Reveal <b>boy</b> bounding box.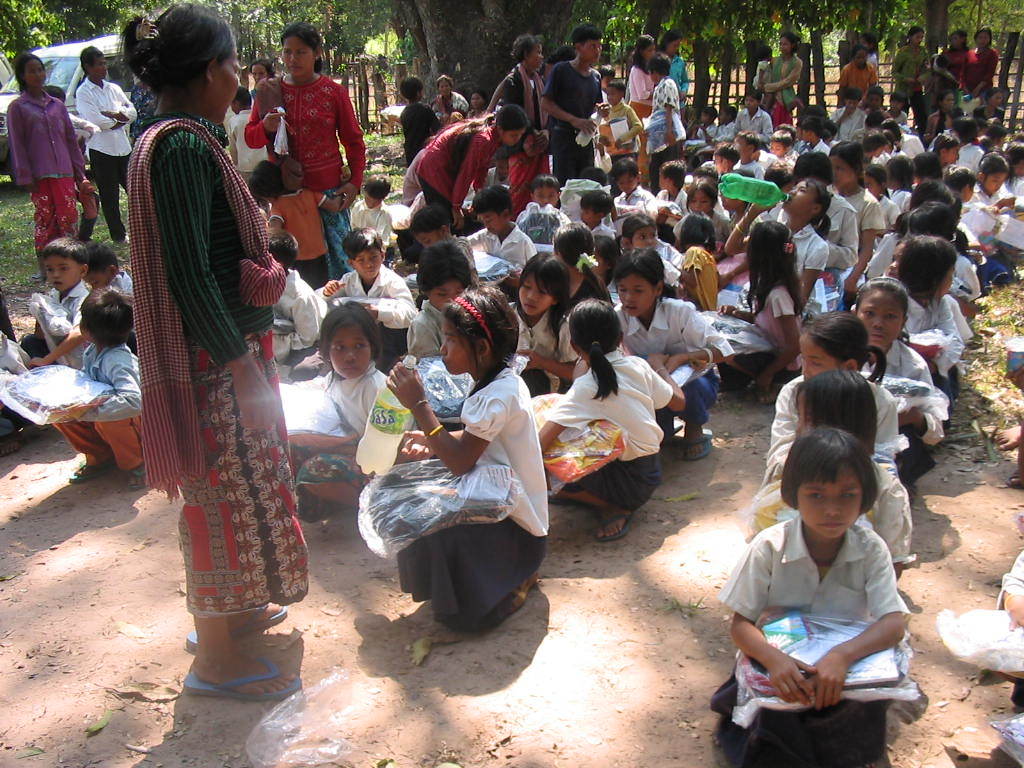
Revealed: box(591, 61, 618, 162).
